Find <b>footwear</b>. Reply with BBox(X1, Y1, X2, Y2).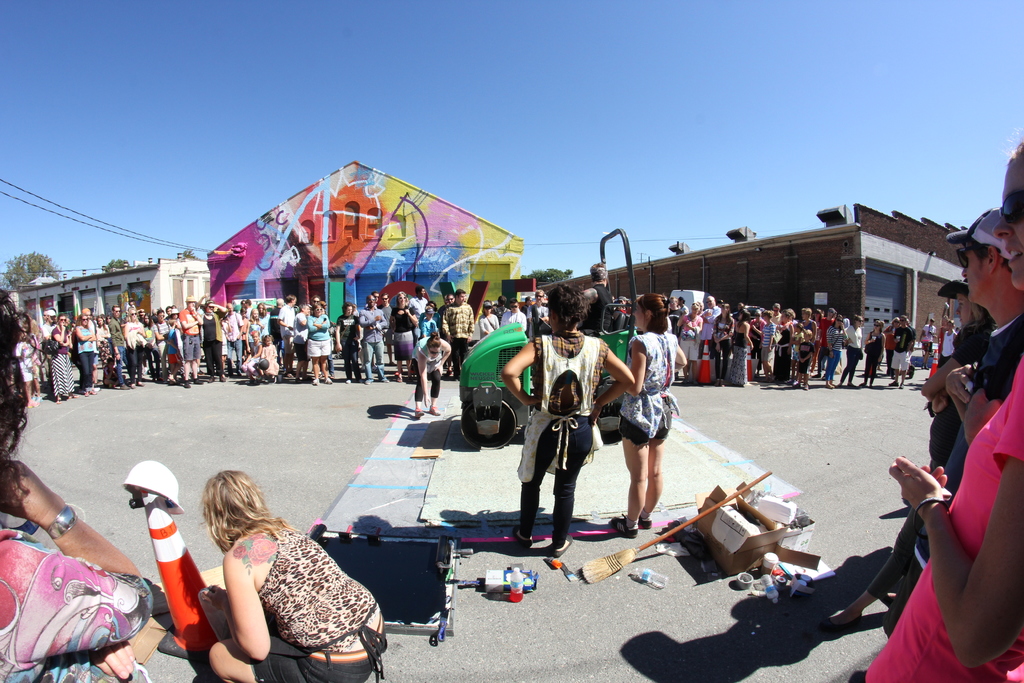
BBox(785, 376, 794, 384).
